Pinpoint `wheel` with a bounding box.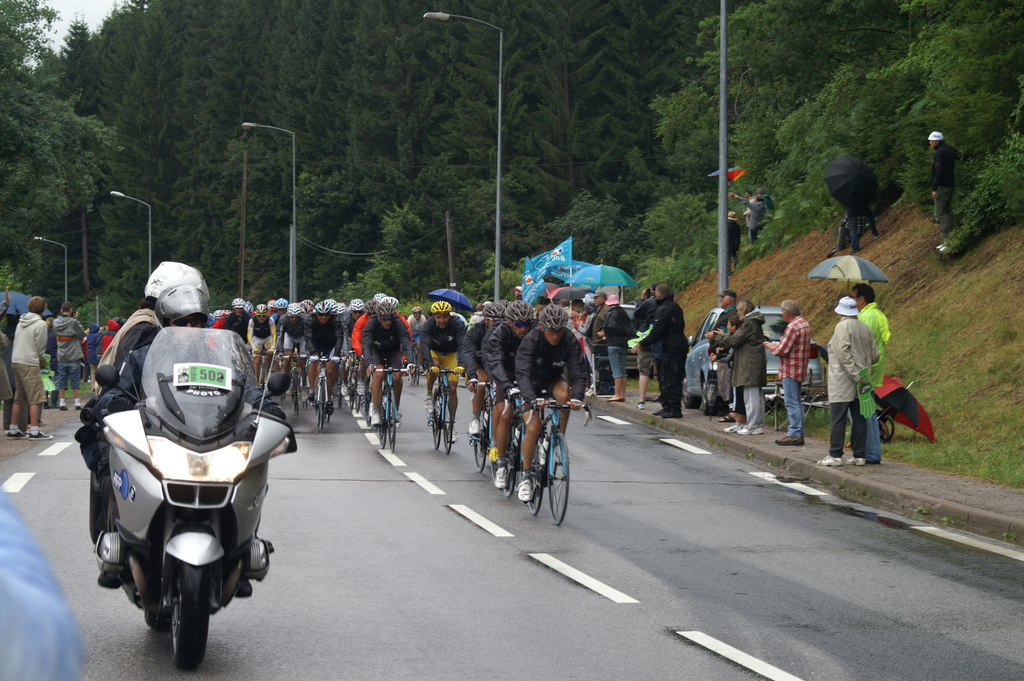
detection(376, 397, 385, 448).
